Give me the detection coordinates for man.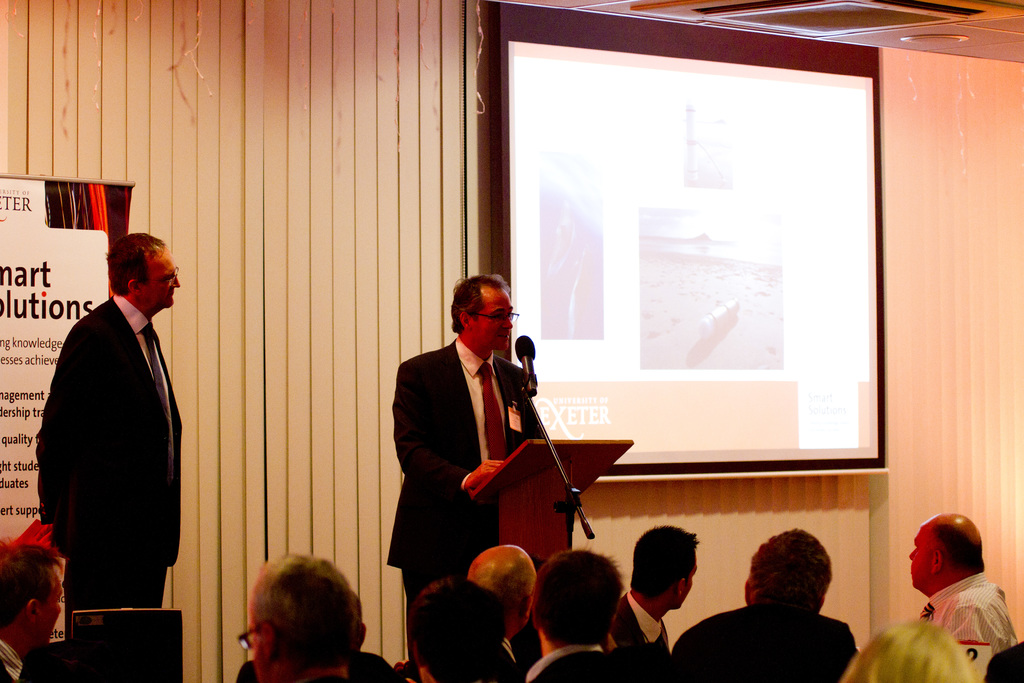
bbox=(236, 551, 366, 682).
